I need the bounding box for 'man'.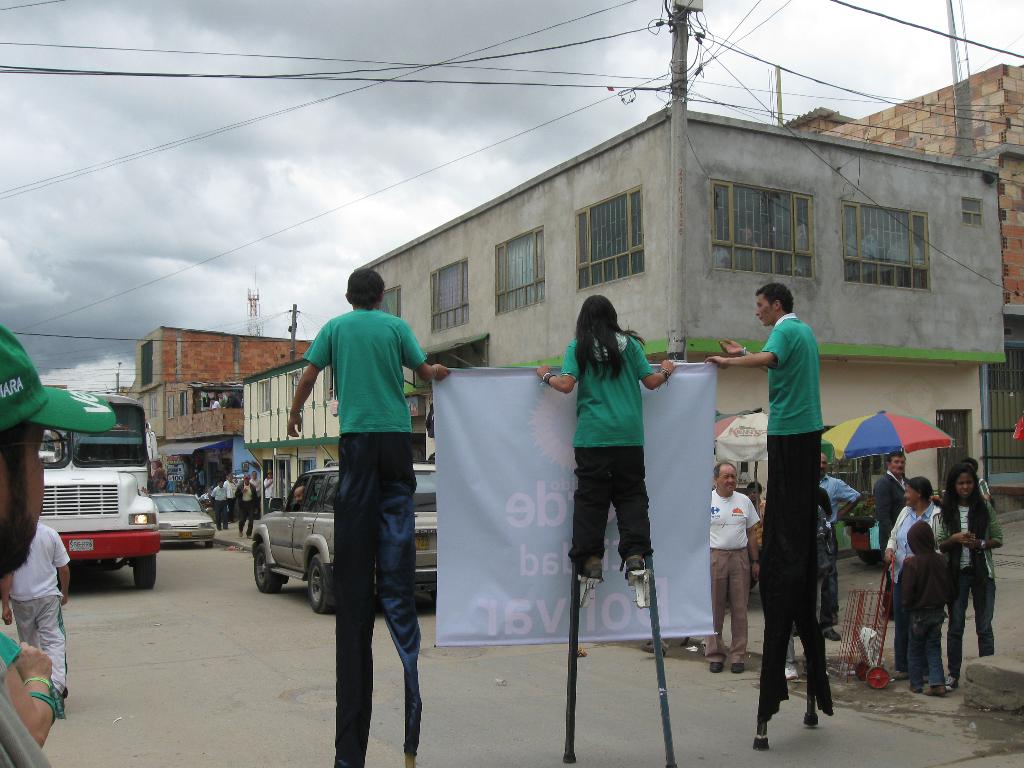
Here it is: (x1=234, y1=476, x2=260, y2=541).
